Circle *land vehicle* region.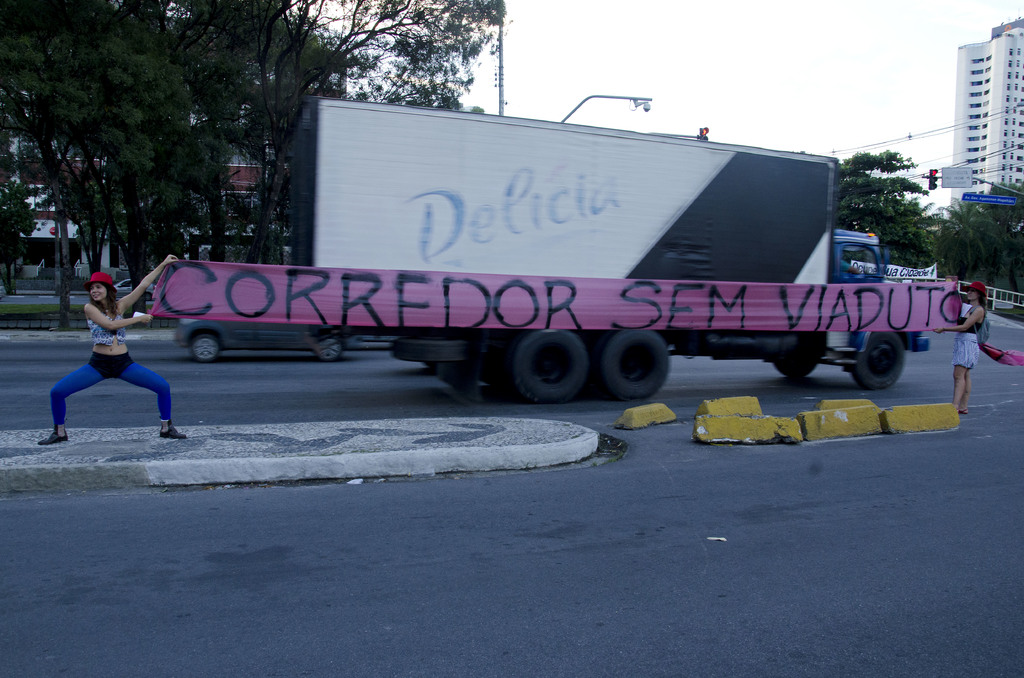
Region: x1=145 y1=79 x2=936 y2=438.
